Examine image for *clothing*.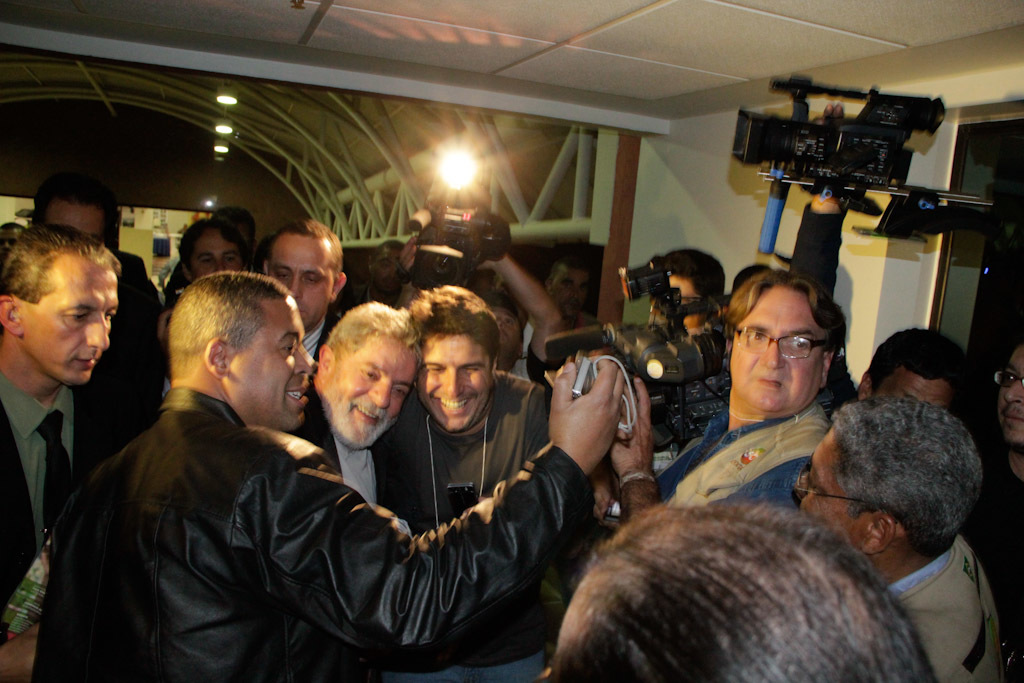
Examination result: (888,538,1010,682).
